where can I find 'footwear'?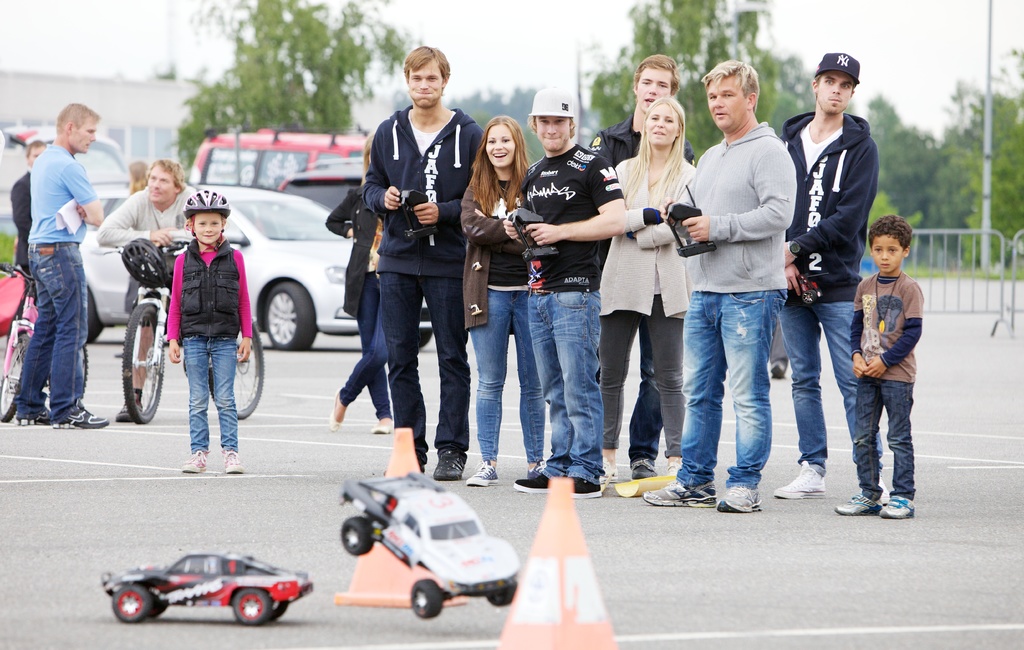
You can find it at rect(326, 391, 345, 428).
